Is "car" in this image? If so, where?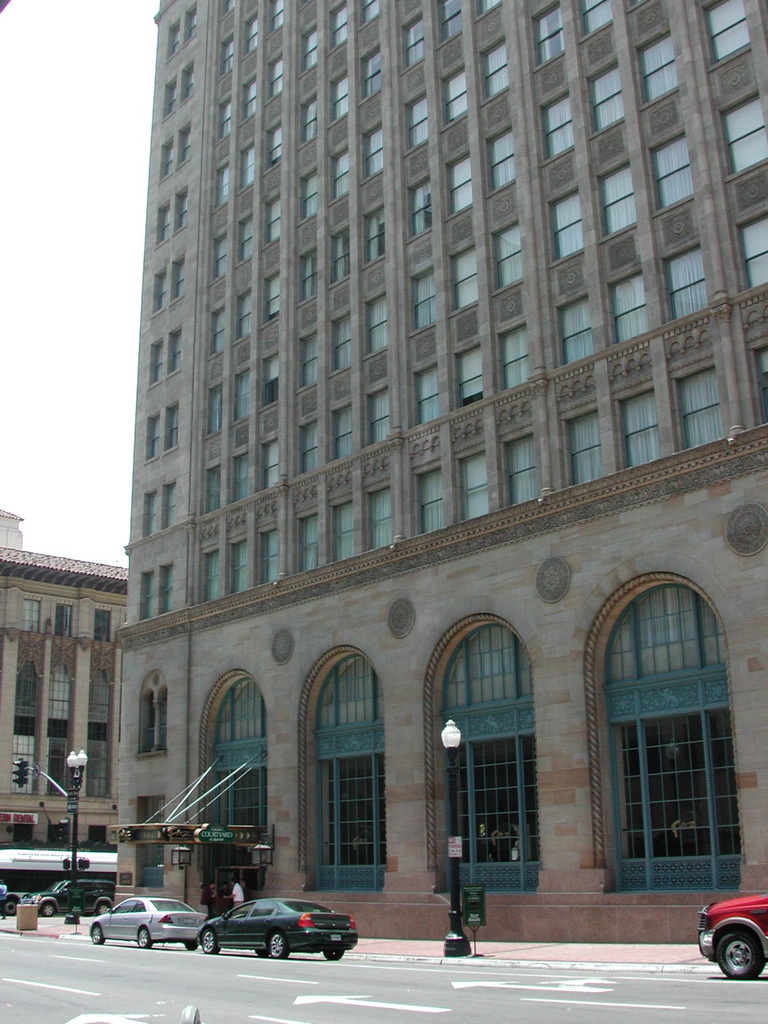
Yes, at 697:899:767:980.
